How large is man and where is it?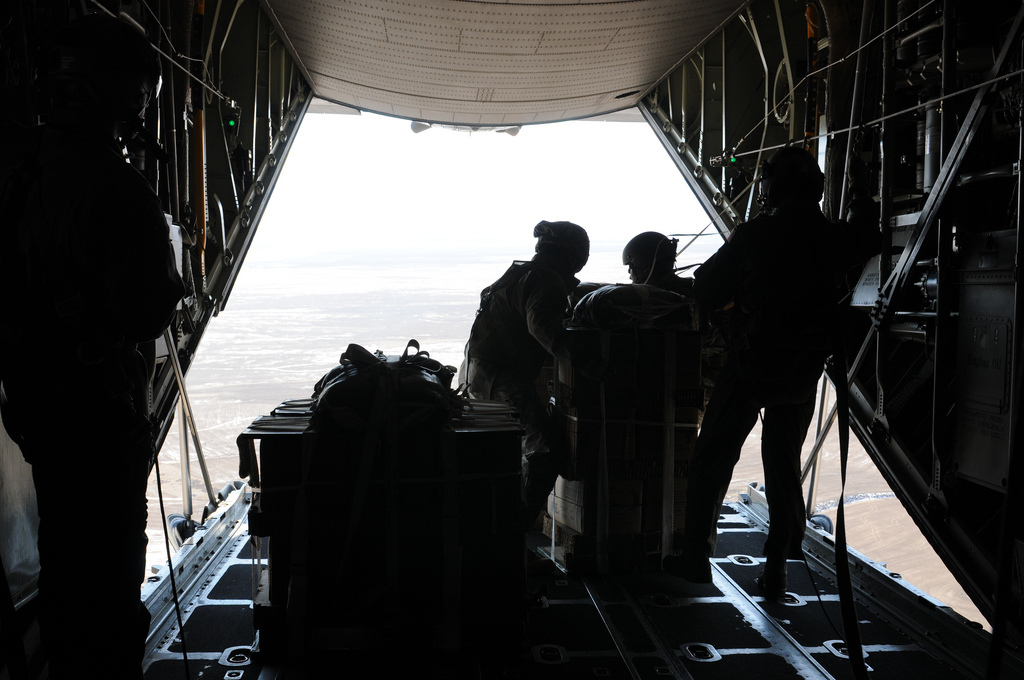
Bounding box: <bbox>237, 345, 640, 679</bbox>.
